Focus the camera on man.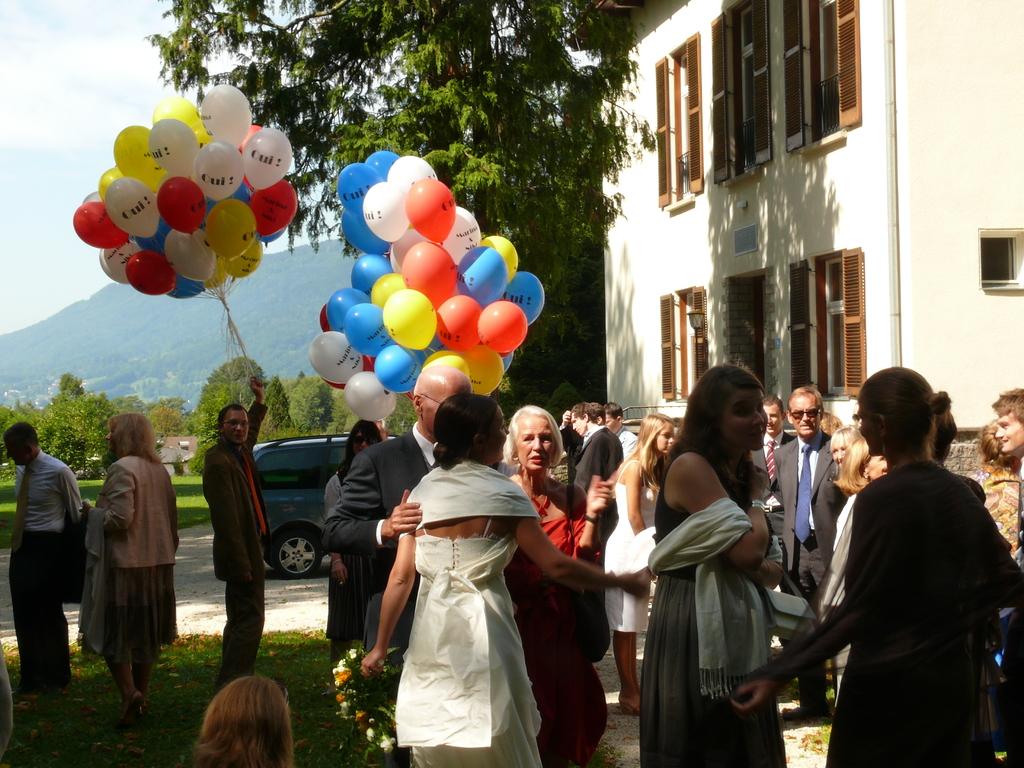
Focus region: 328,360,470,667.
